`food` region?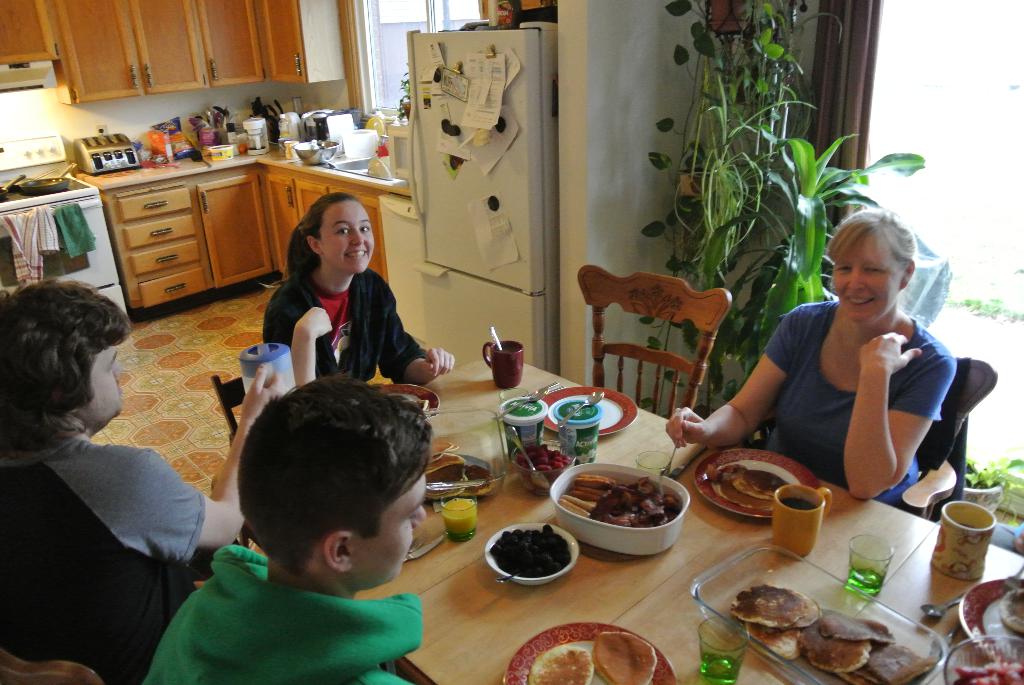
<box>591,629,659,684</box>
